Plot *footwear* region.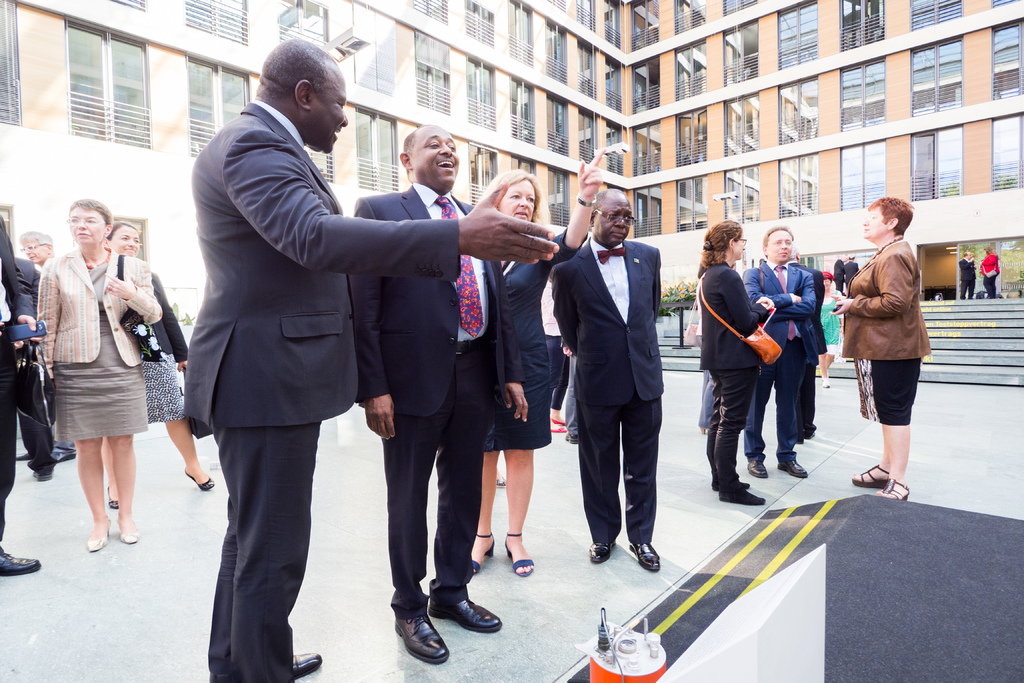
Plotted at x1=499, y1=536, x2=529, y2=579.
